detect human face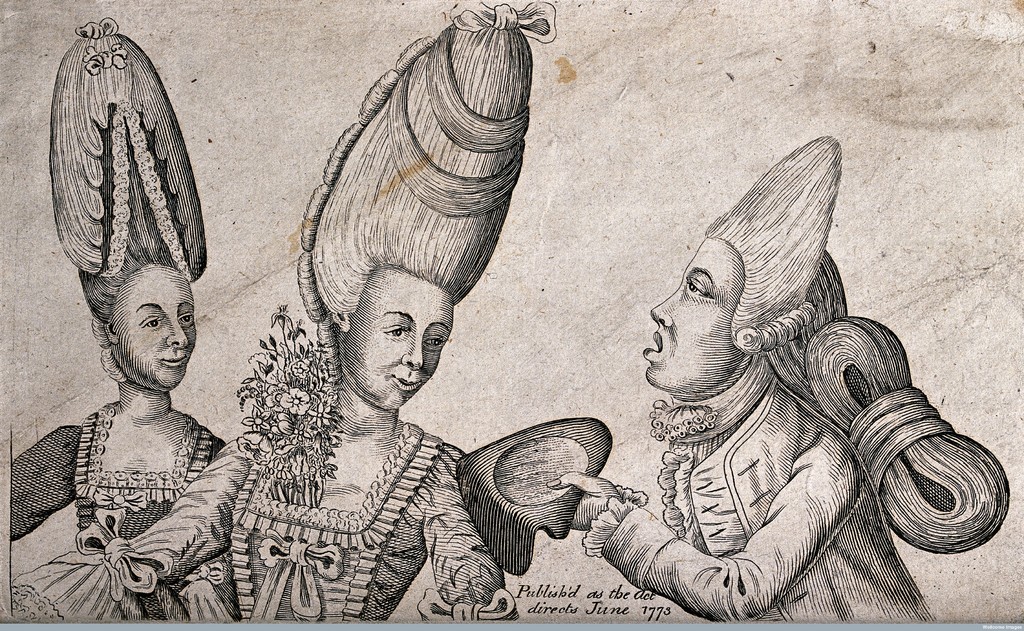
[left=109, top=266, right=196, bottom=391]
